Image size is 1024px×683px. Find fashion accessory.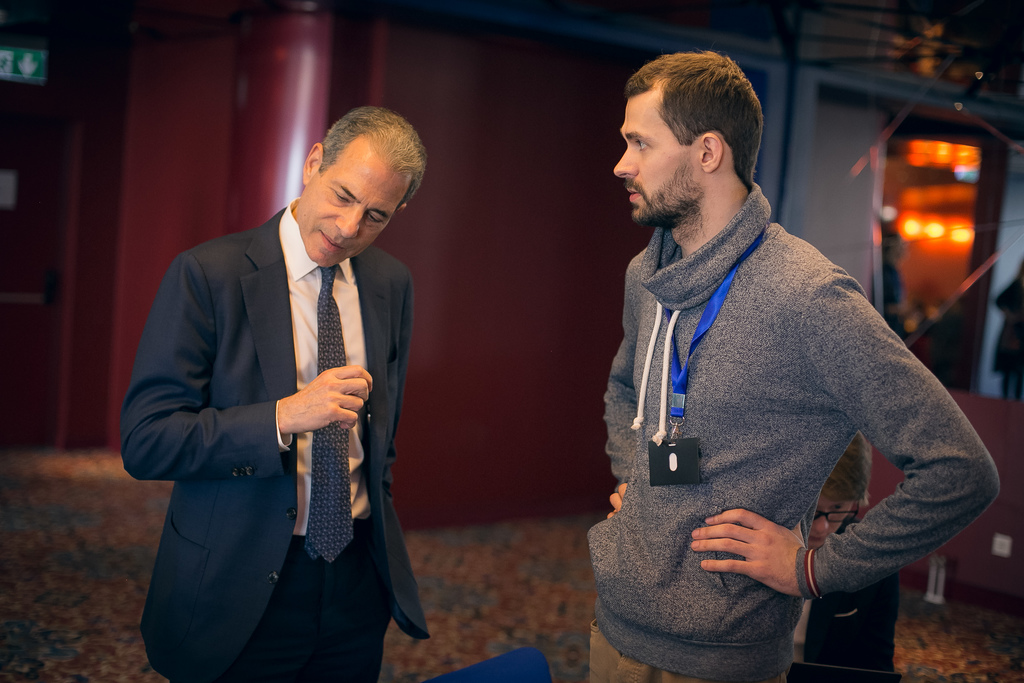
{"left": 303, "top": 263, "right": 356, "bottom": 569}.
